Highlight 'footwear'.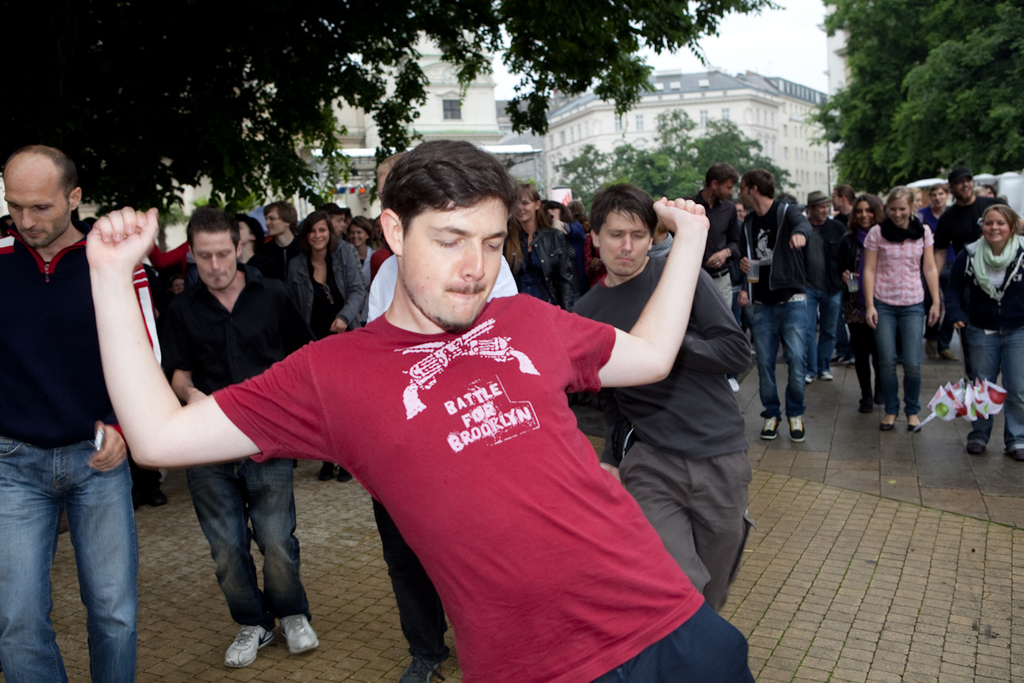
Highlighted region: box(967, 435, 995, 453).
